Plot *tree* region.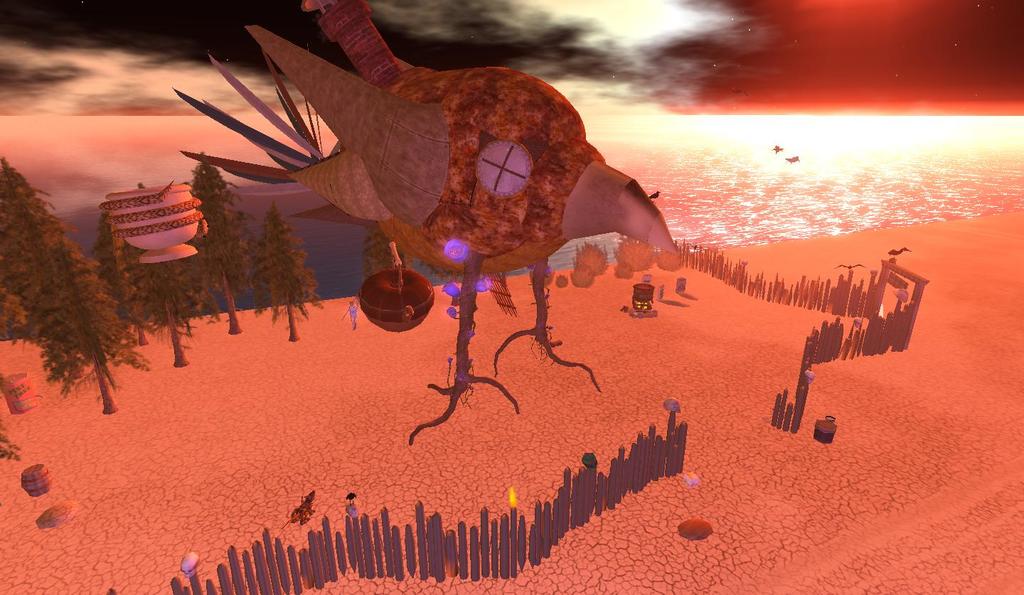
Plotted at box=[97, 210, 196, 371].
